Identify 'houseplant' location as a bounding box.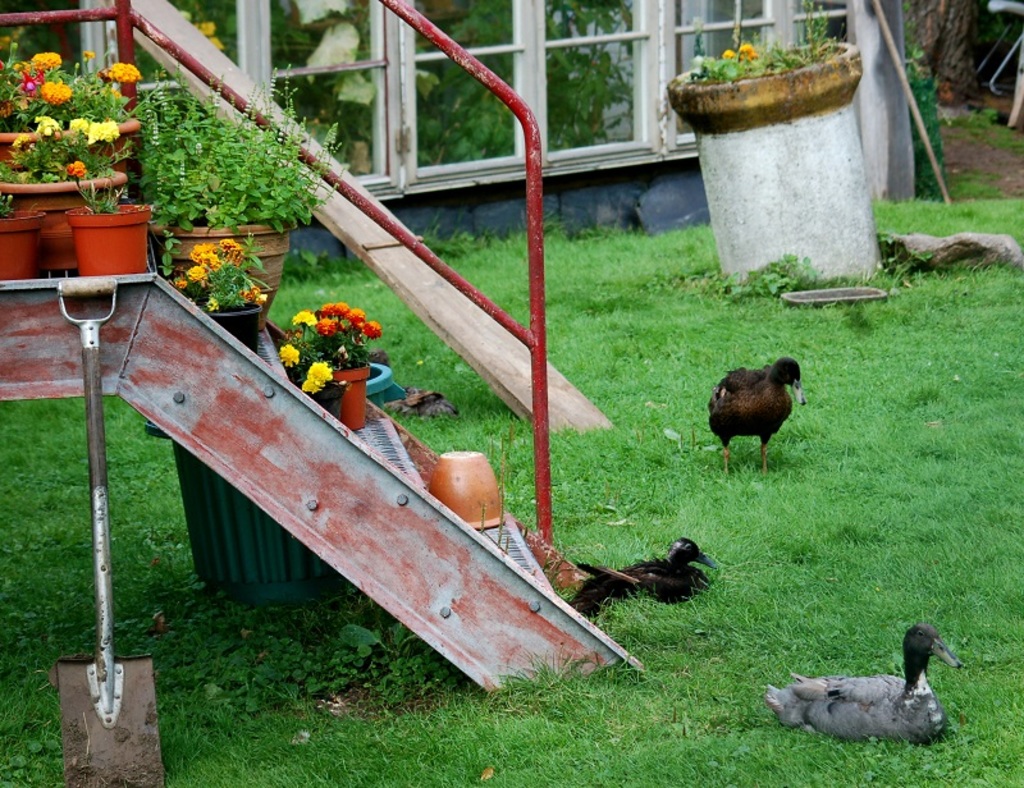
(left=0, top=188, right=37, bottom=284).
